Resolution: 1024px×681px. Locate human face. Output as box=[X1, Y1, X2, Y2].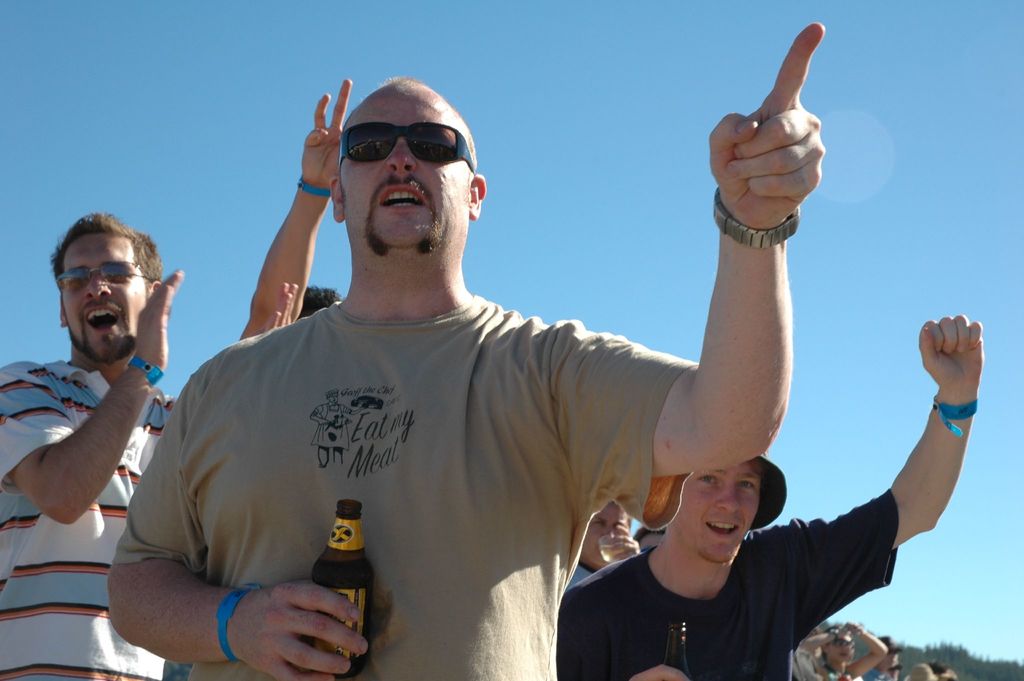
box=[582, 505, 628, 566].
